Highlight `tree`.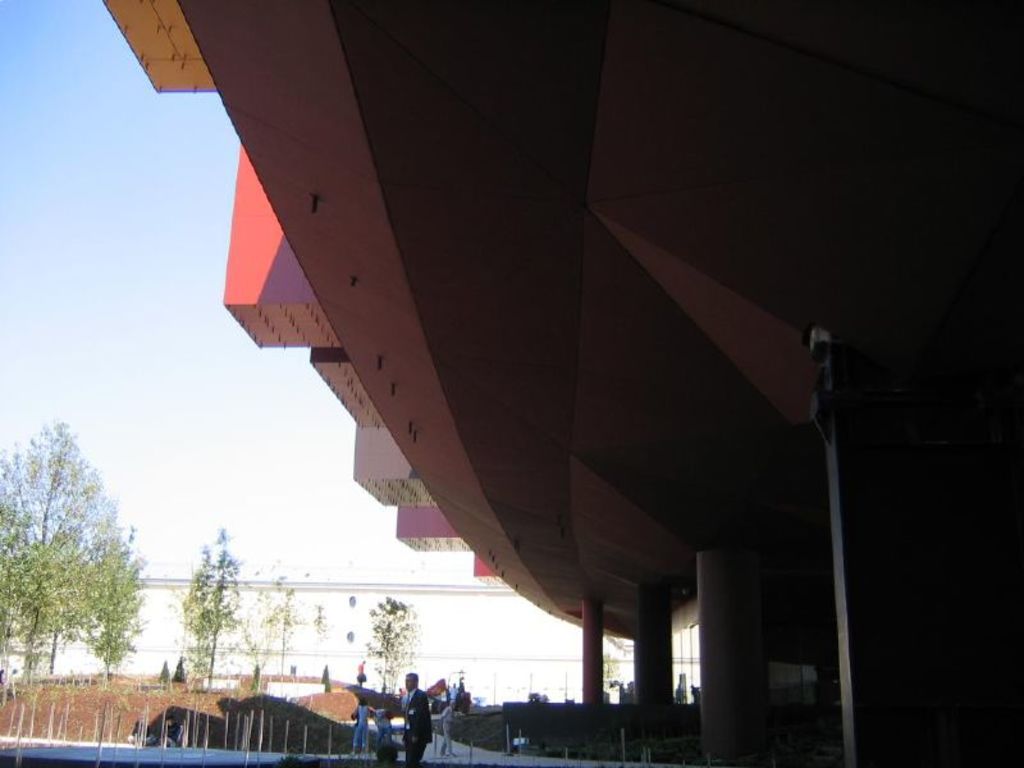
Highlighted region: <region>183, 529, 242, 691</region>.
